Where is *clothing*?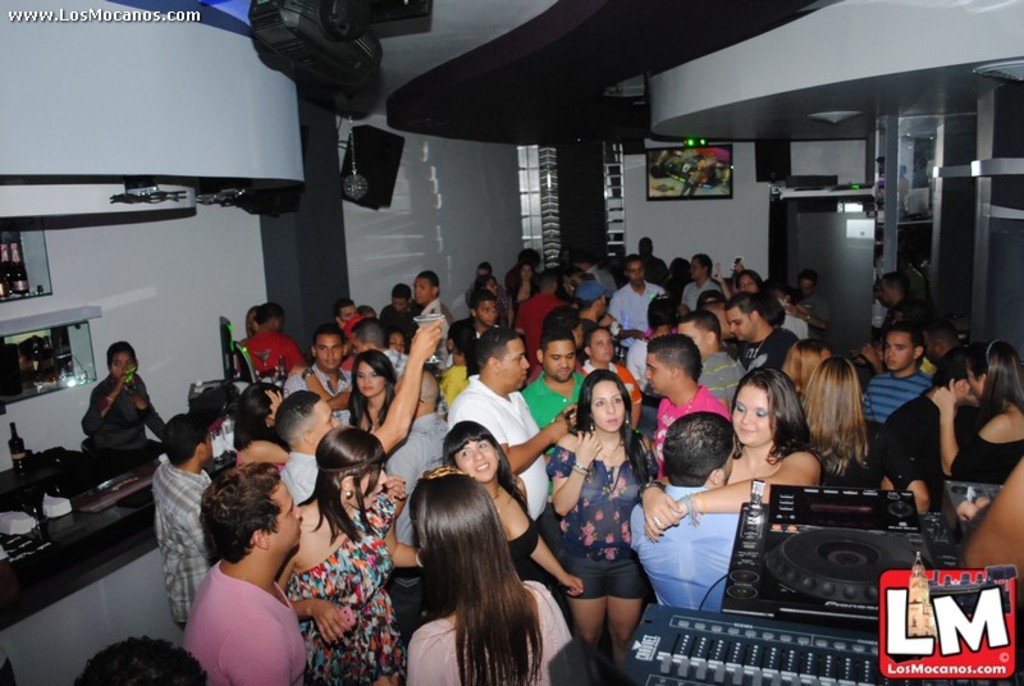
bbox=(526, 360, 589, 379).
